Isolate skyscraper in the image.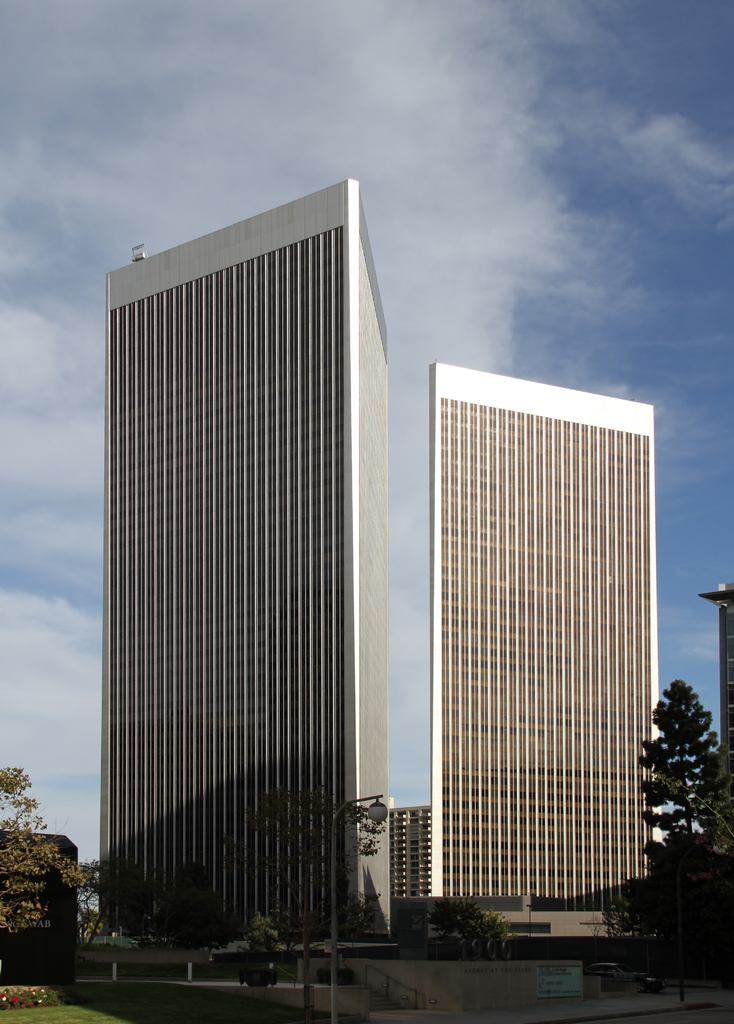
Isolated region: {"x1": 79, "y1": 154, "x2": 442, "y2": 974}.
